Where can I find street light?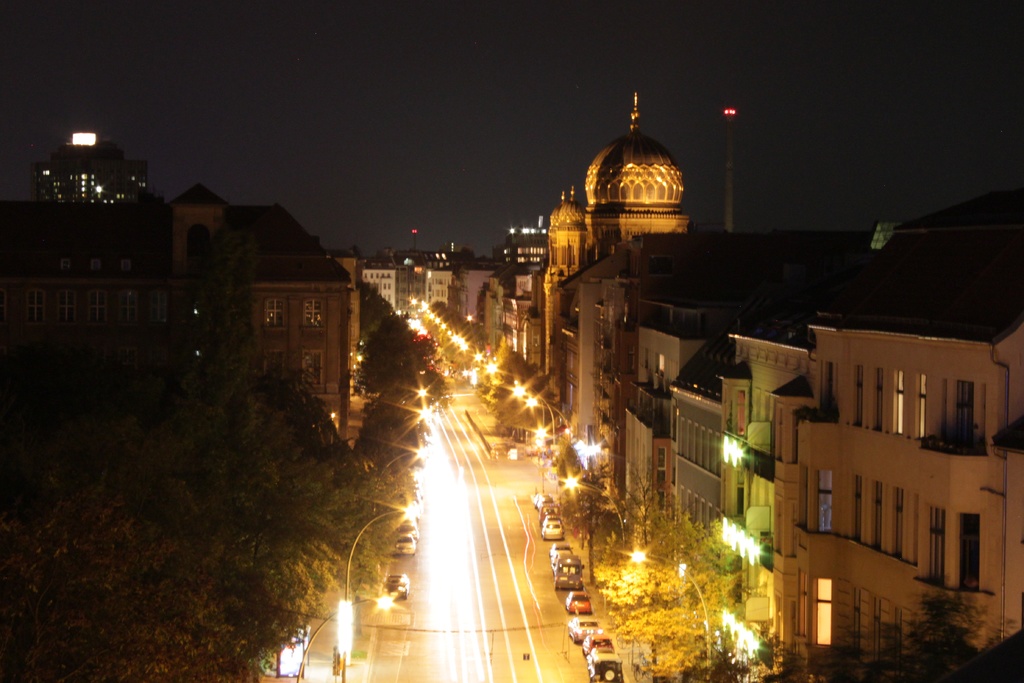
You can find it at bbox=(565, 472, 627, 569).
